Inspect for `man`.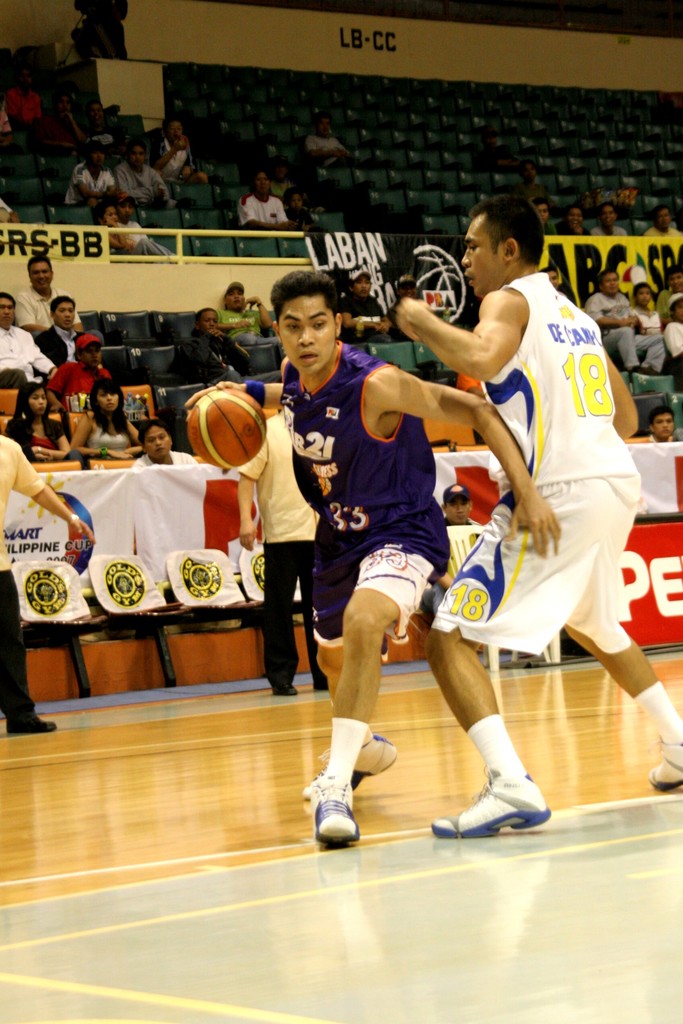
Inspection: rect(36, 280, 92, 370).
